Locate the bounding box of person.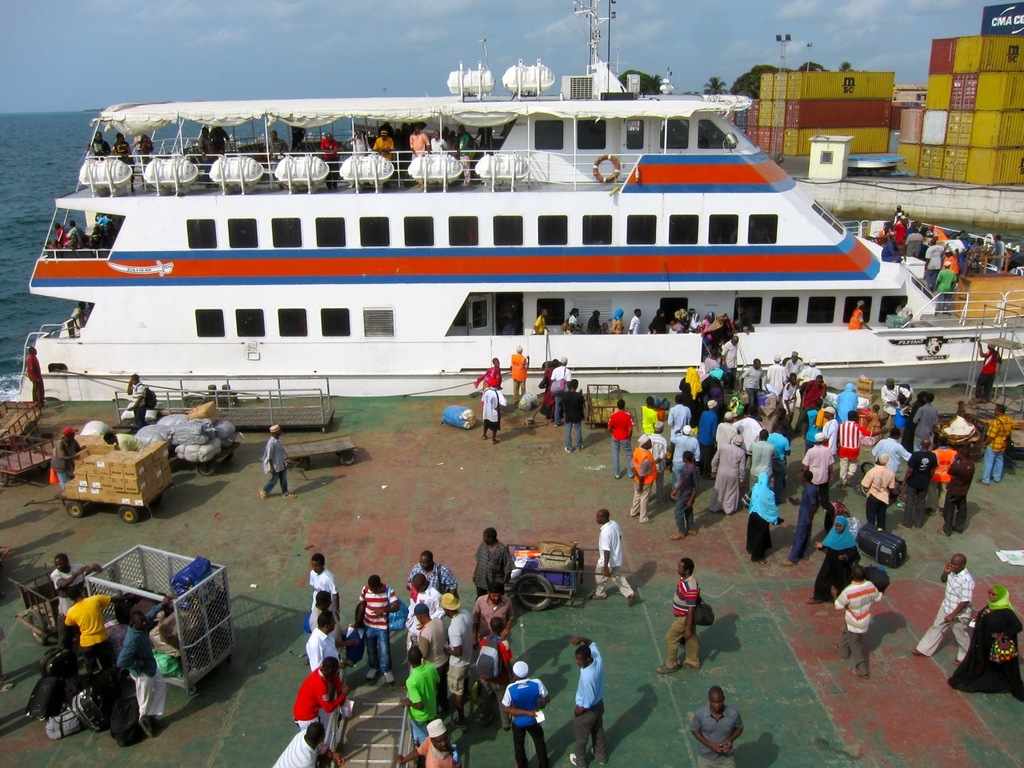
Bounding box: (926,430,962,513).
